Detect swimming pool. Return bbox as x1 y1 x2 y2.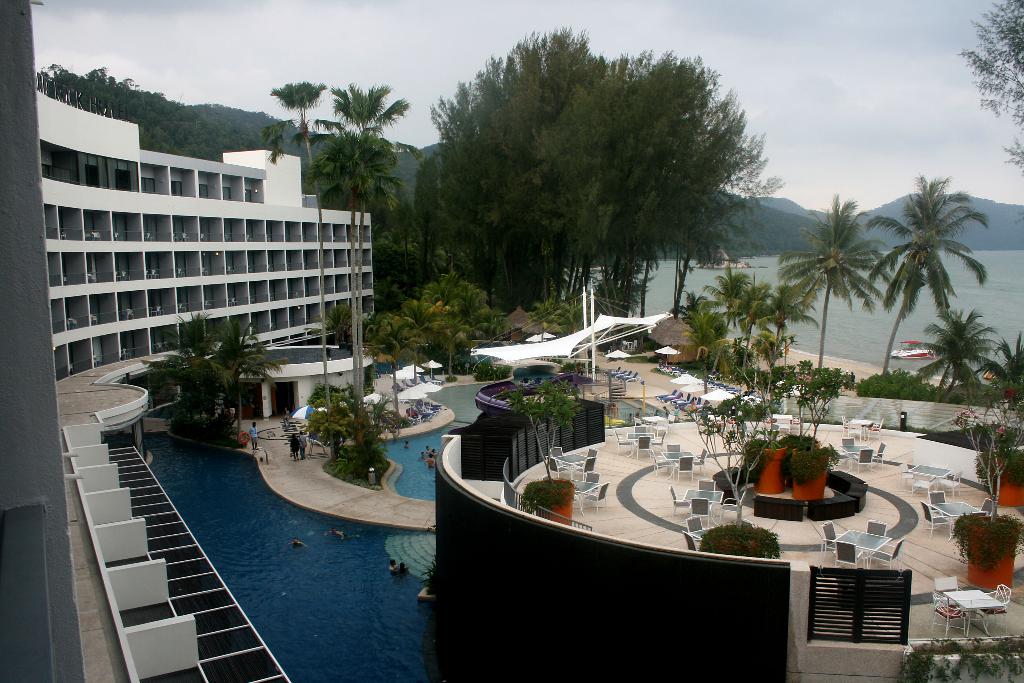
0 415 490 664.
